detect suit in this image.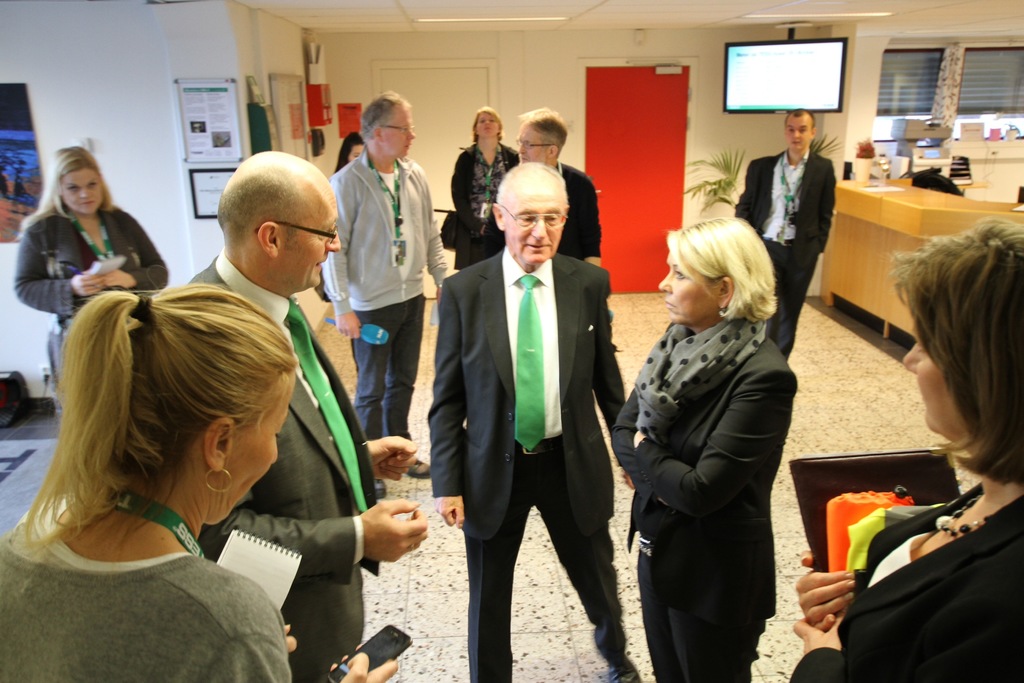
Detection: [x1=788, y1=478, x2=1023, y2=682].
